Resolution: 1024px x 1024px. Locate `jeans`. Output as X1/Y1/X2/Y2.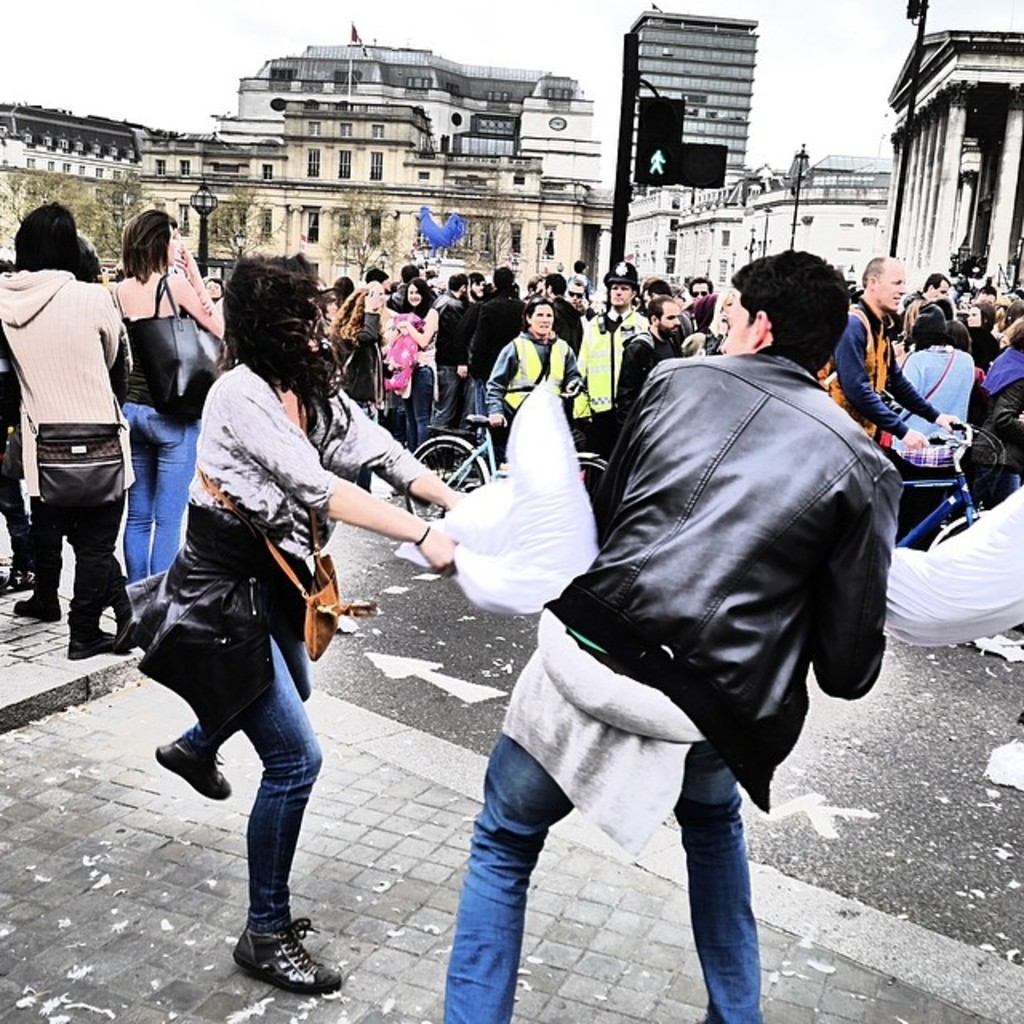
586/394/618/456.
